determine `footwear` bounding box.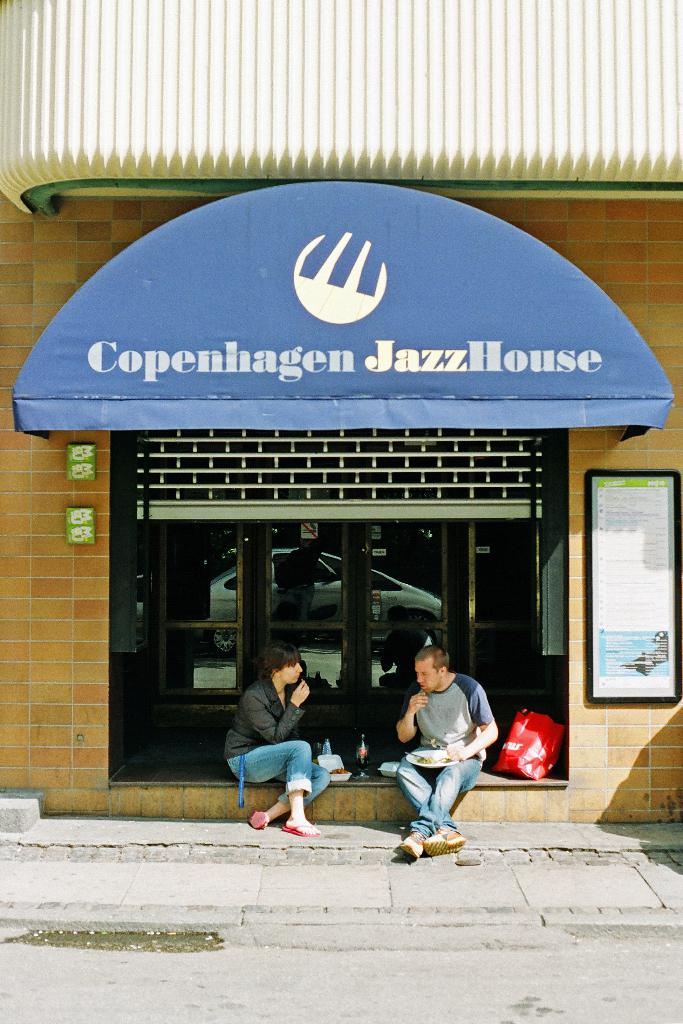
Determined: {"left": 249, "top": 804, "right": 266, "bottom": 830}.
